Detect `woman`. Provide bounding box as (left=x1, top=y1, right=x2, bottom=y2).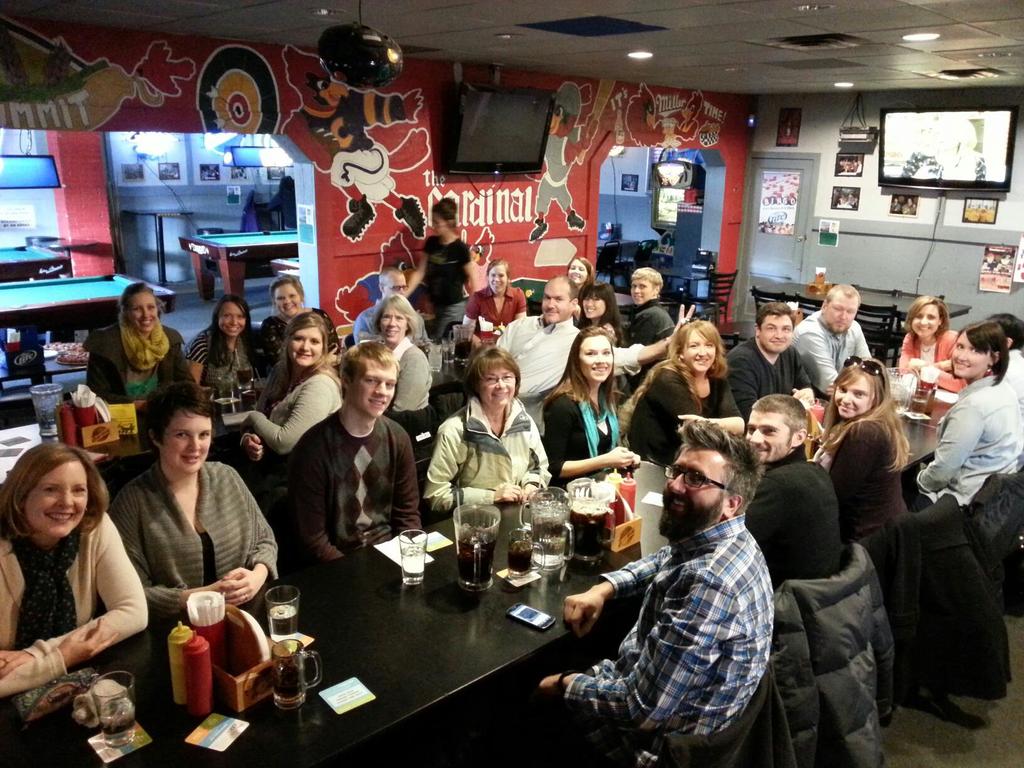
(left=0, top=418, right=150, bottom=740).
